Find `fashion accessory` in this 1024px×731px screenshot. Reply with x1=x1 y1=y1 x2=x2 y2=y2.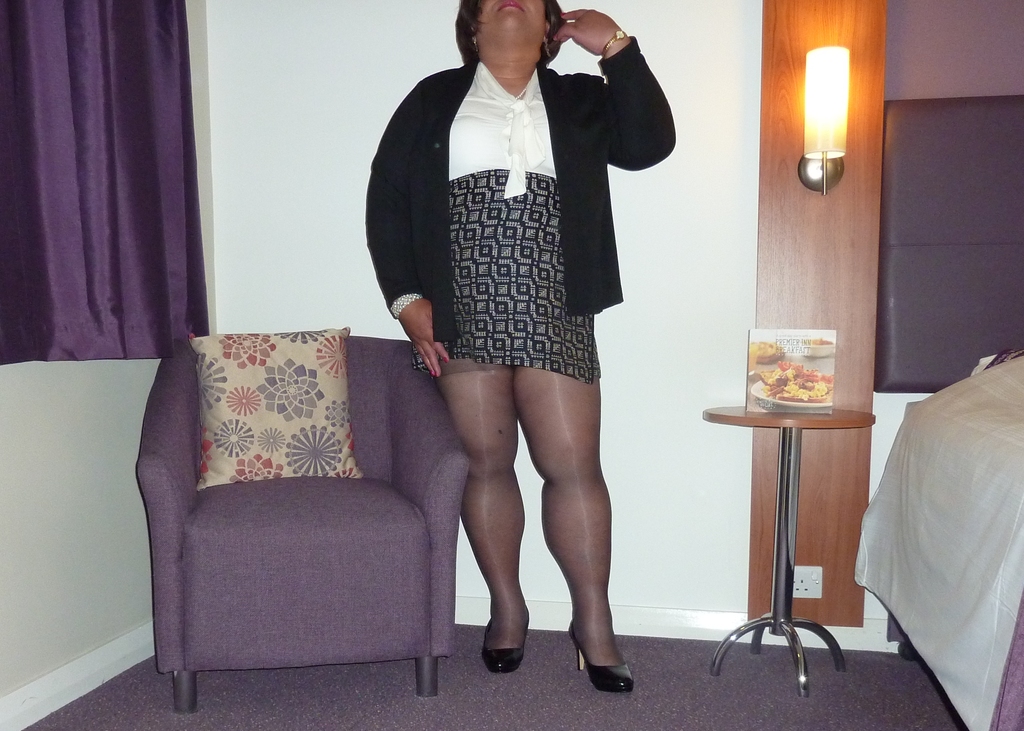
x1=566 y1=621 x2=635 y2=696.
